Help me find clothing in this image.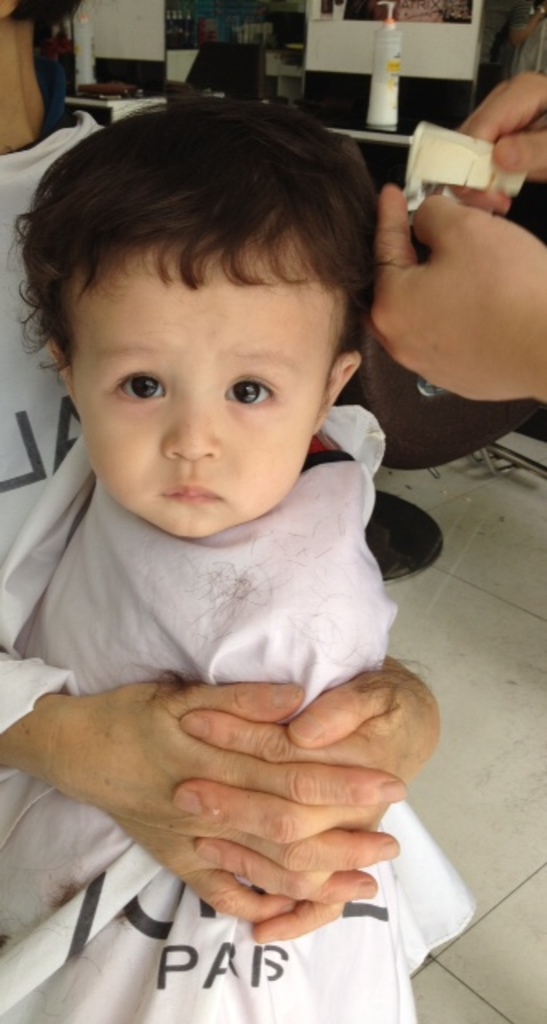
Found it: box=[0, 99, 130, 608].
